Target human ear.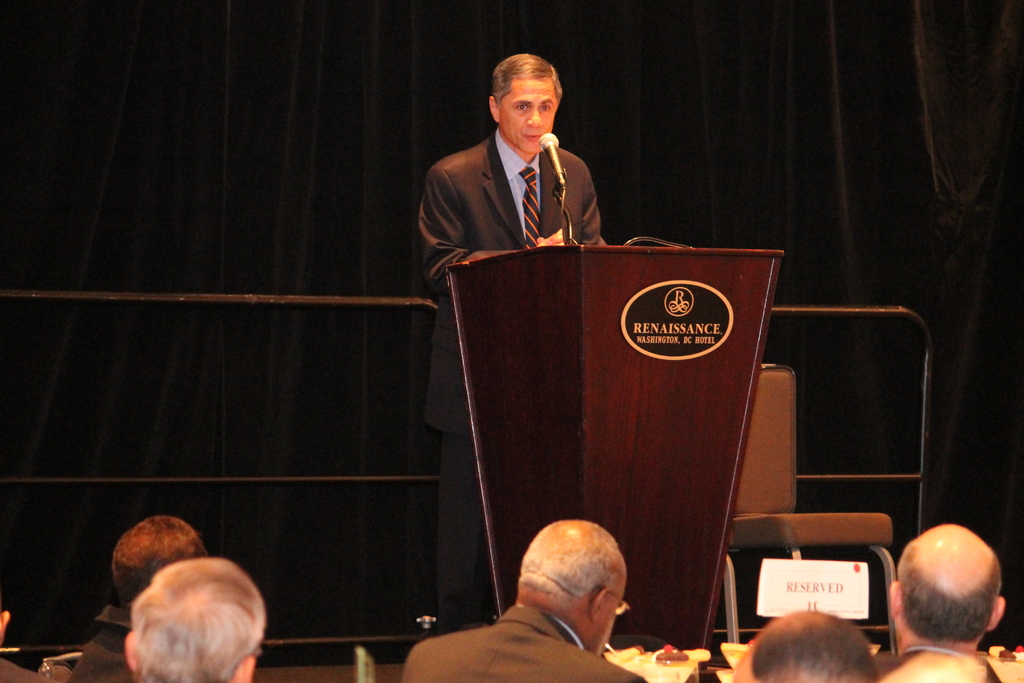
Target region: box(490, 98, 500, 123).
